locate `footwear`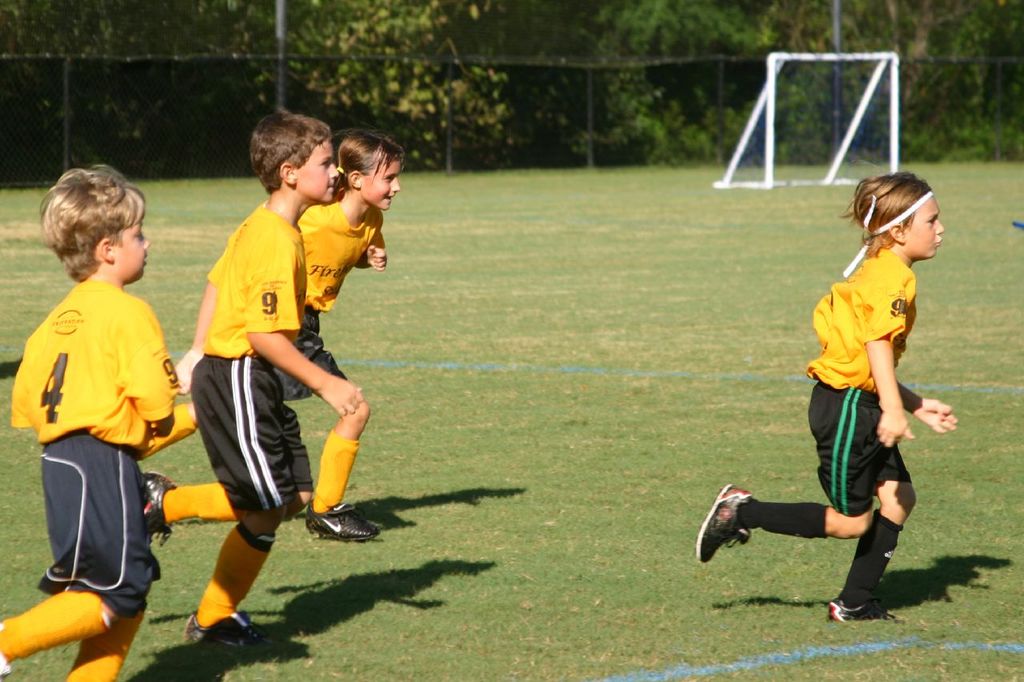
Rect(831, 602, 890, 628)
